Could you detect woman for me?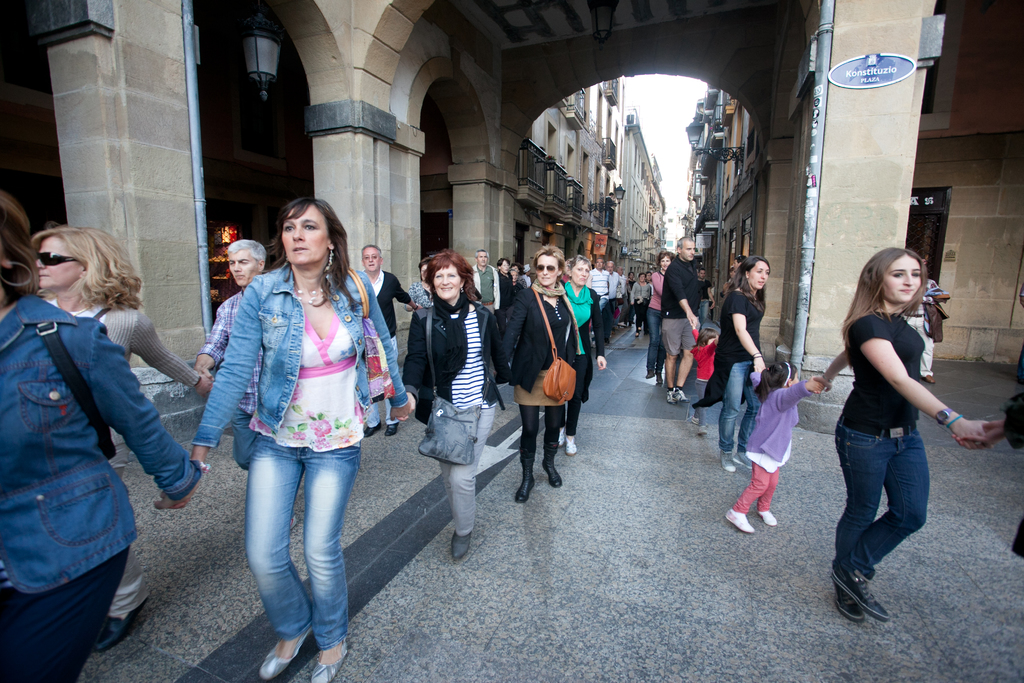
Detection result: [562, 254, 607, 458].
